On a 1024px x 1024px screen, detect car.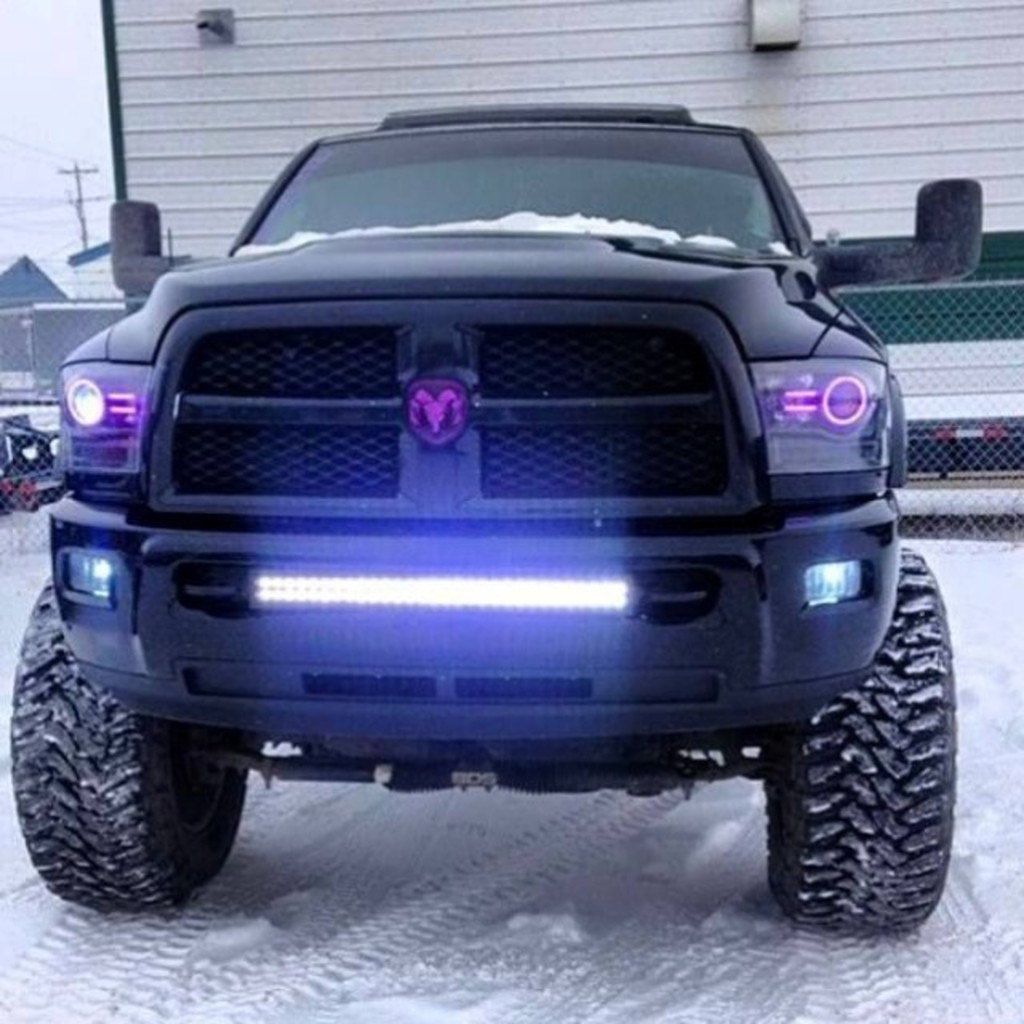
(left=0, top=410, right=74, bottom=522).
